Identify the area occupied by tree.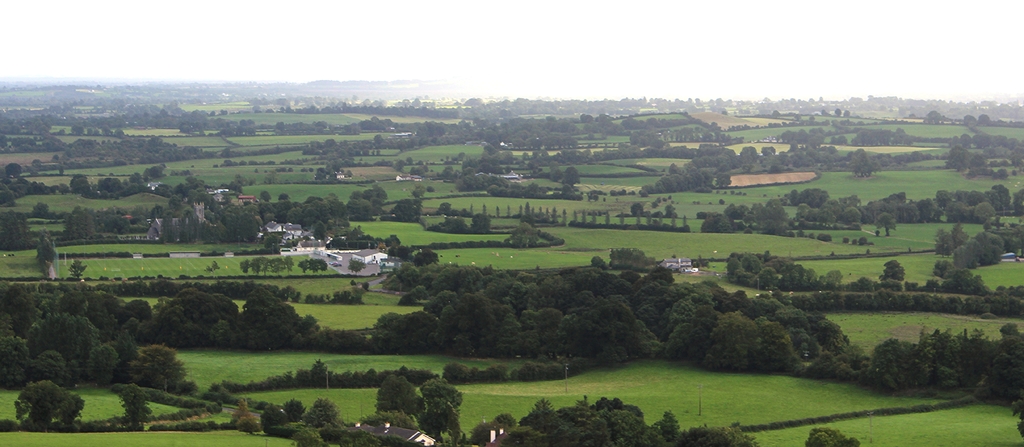
Area: [left=758, top=148, right=776, bottom=158].
